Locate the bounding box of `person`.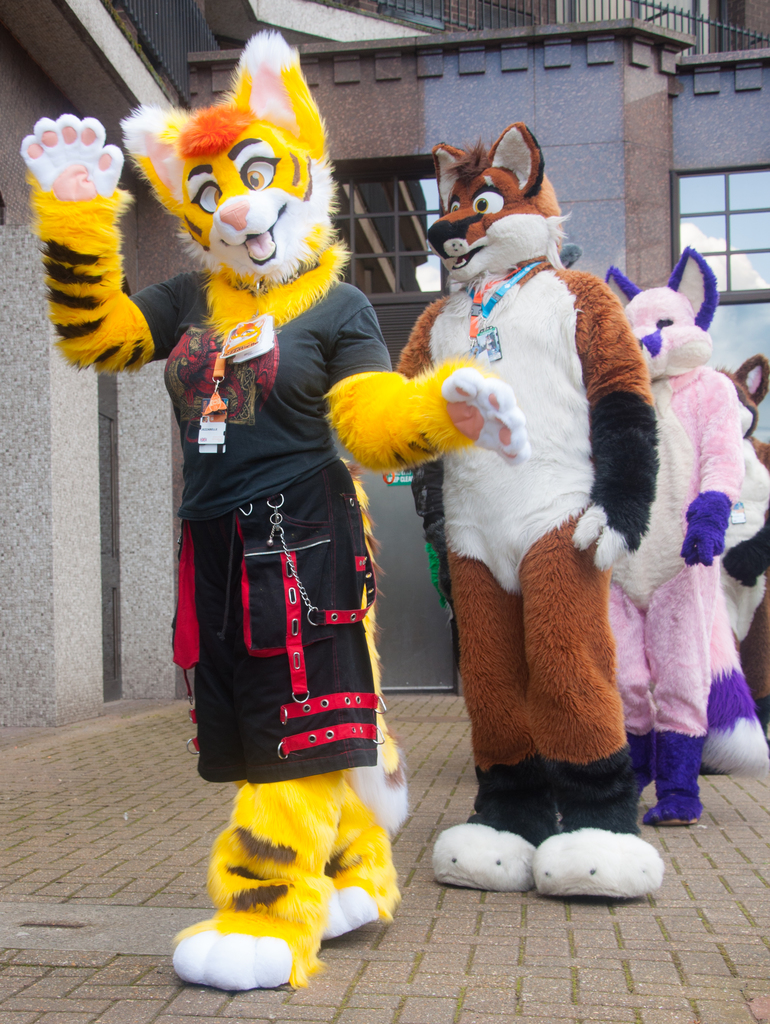
Bounding box: {"left": 693, "top": 371, "right": 769, "bottom": 781}.
